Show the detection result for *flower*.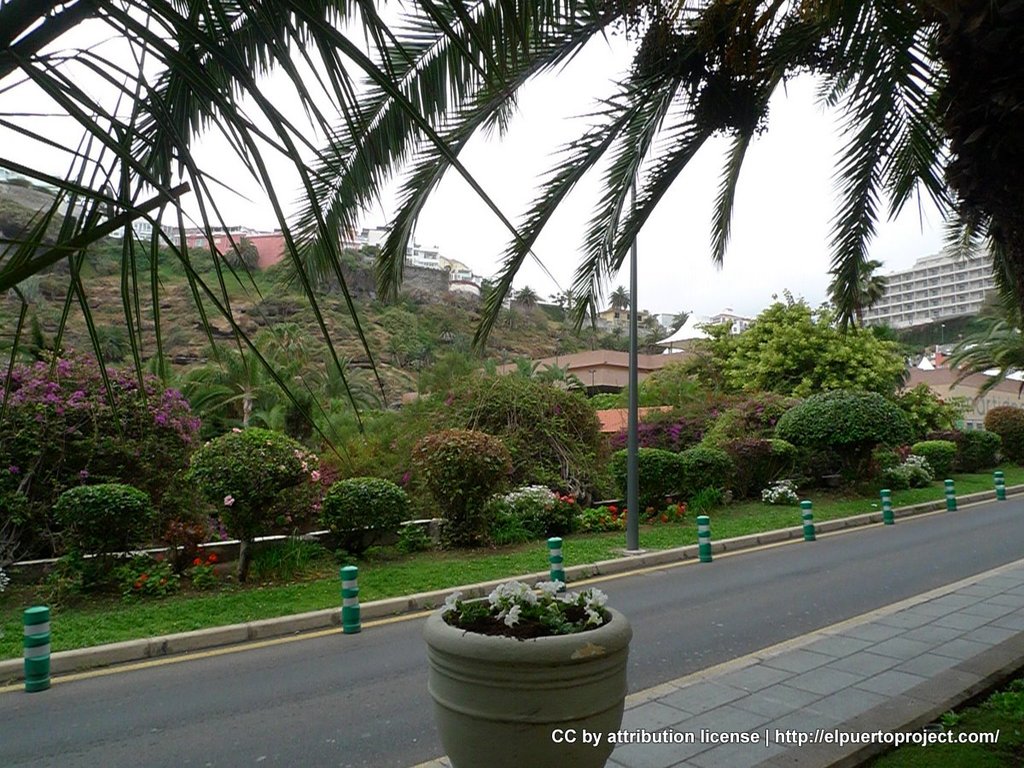
BBox(537, 575, 566, 595).
